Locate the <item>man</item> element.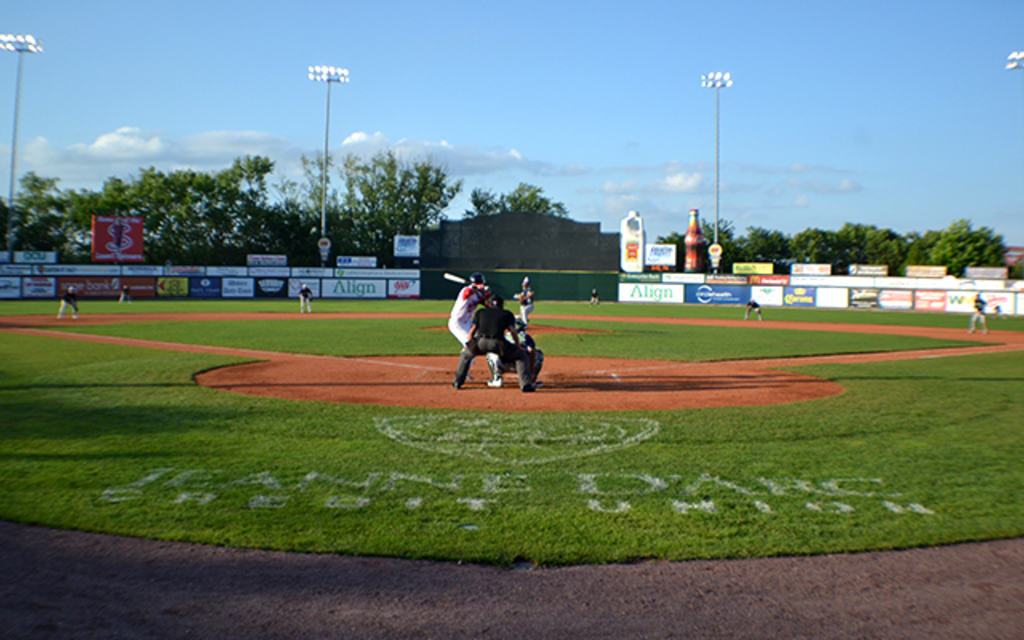
Element bbox: (64,291,72,325).
